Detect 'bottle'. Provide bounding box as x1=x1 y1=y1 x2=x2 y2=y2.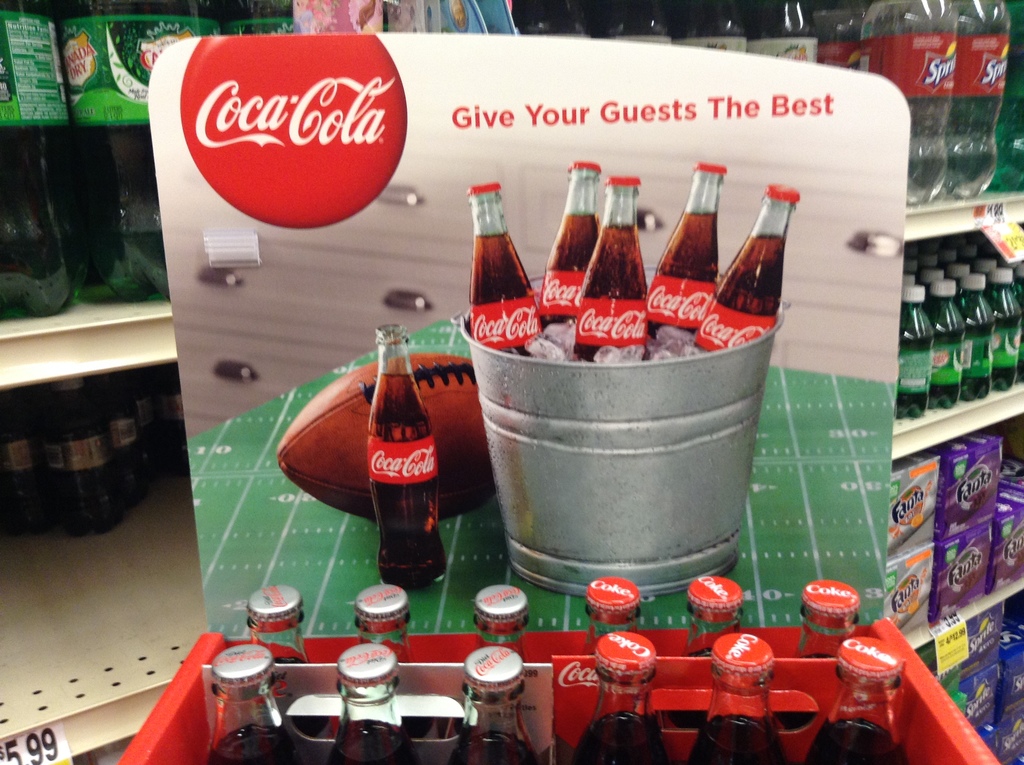
x1=682 y1=574 x2=745 y2=662.
